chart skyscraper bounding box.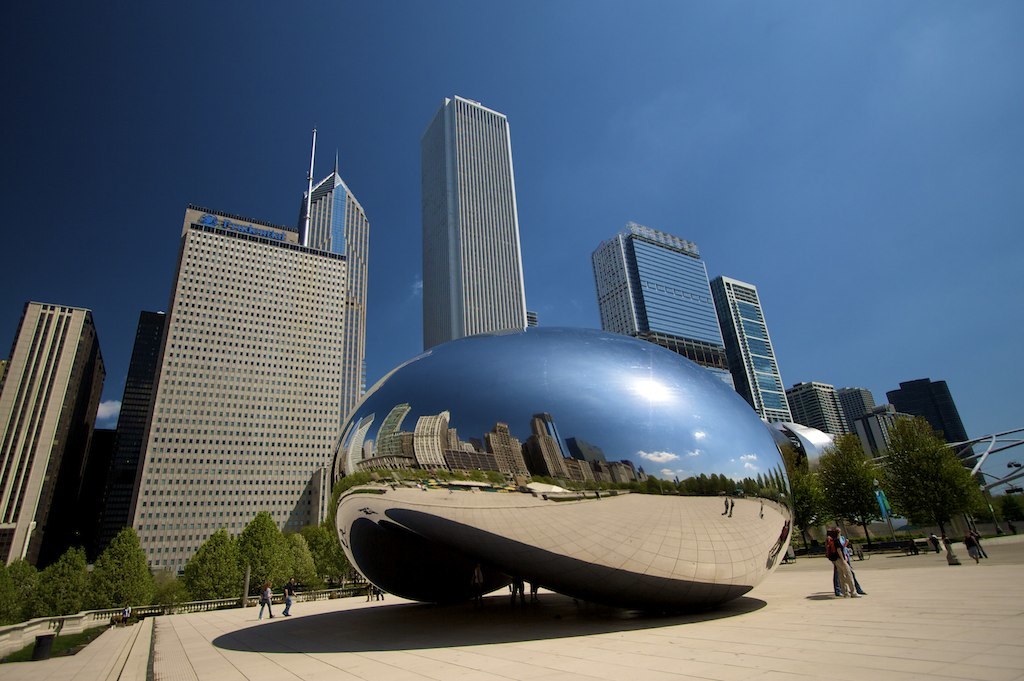
Charted: (591,225,745,403).
